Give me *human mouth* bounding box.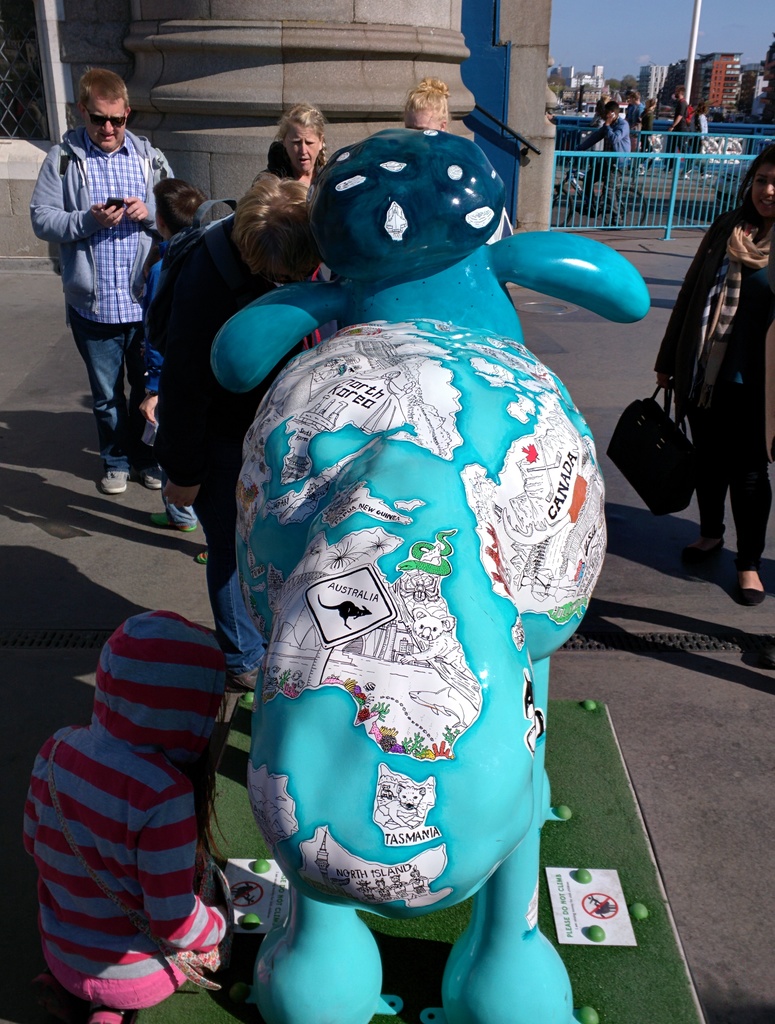
{"x1": 758, "y1": 196, "x2": 774, "y2": 212}.
